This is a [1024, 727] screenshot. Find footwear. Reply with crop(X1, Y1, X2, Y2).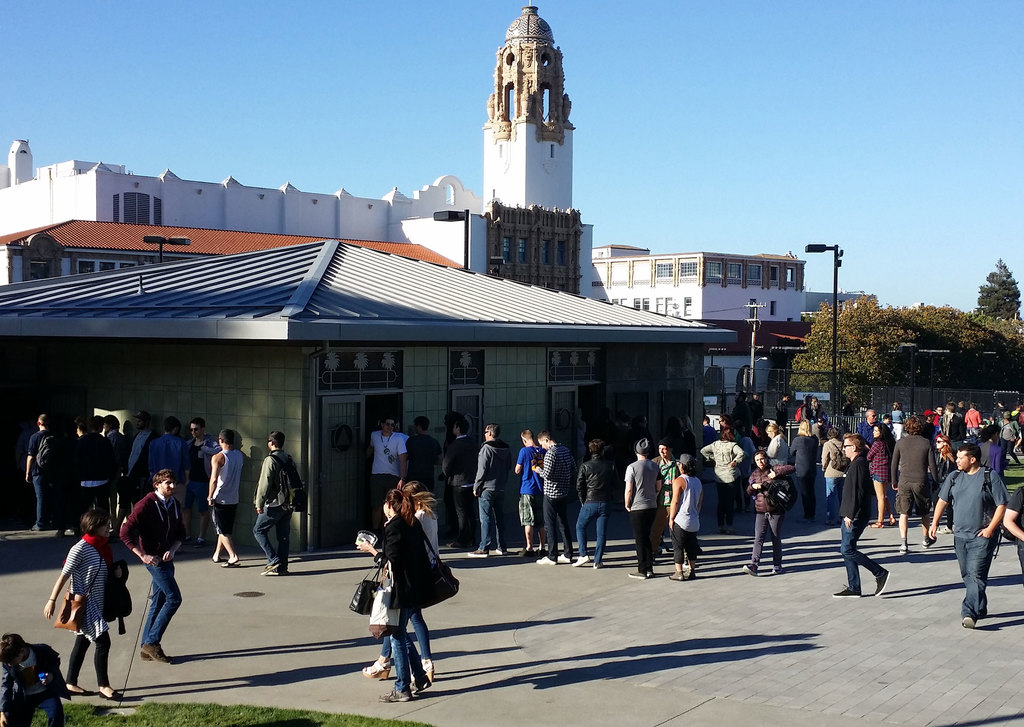
crop(258, 558, 280, 575).
